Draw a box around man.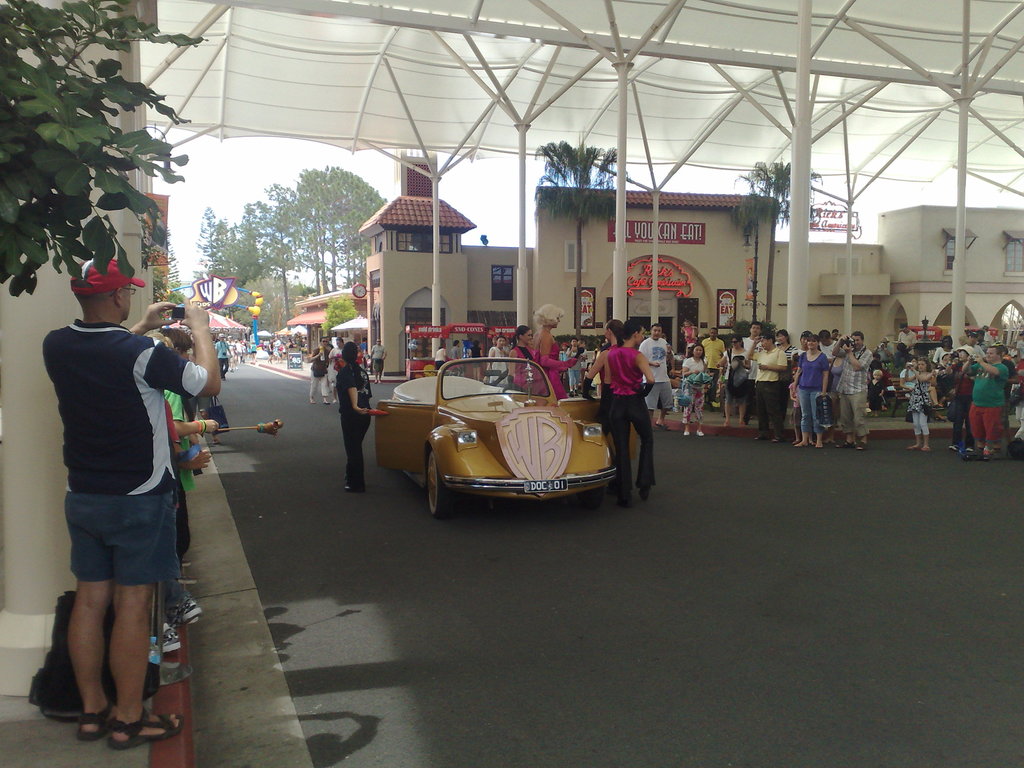
(700,329,730,408).
